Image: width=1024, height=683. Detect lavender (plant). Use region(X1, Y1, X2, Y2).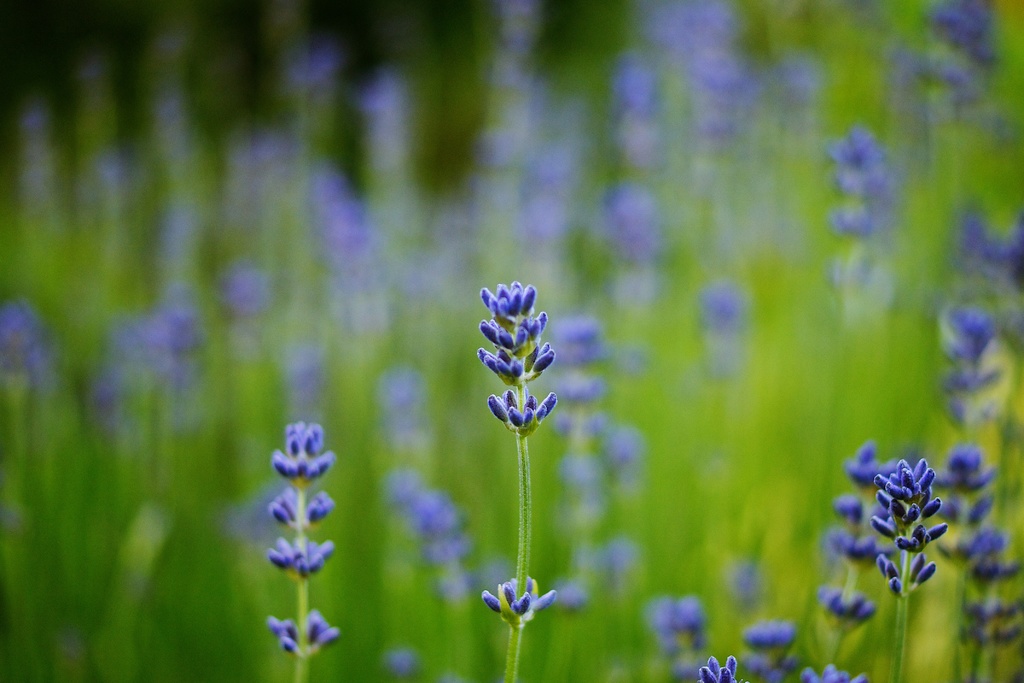
region(941, 302, 1009, 490).
